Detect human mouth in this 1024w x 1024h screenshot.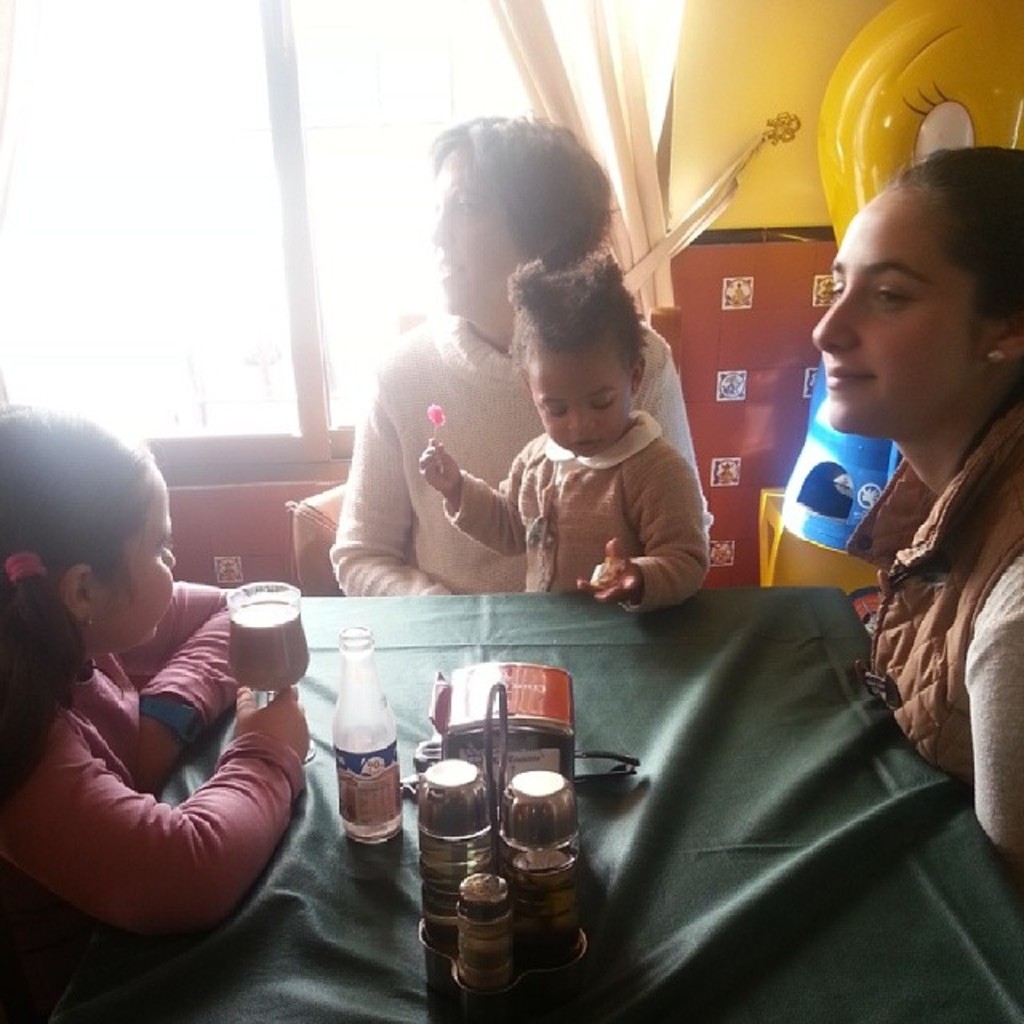
Detection: [427,251,464,286].
